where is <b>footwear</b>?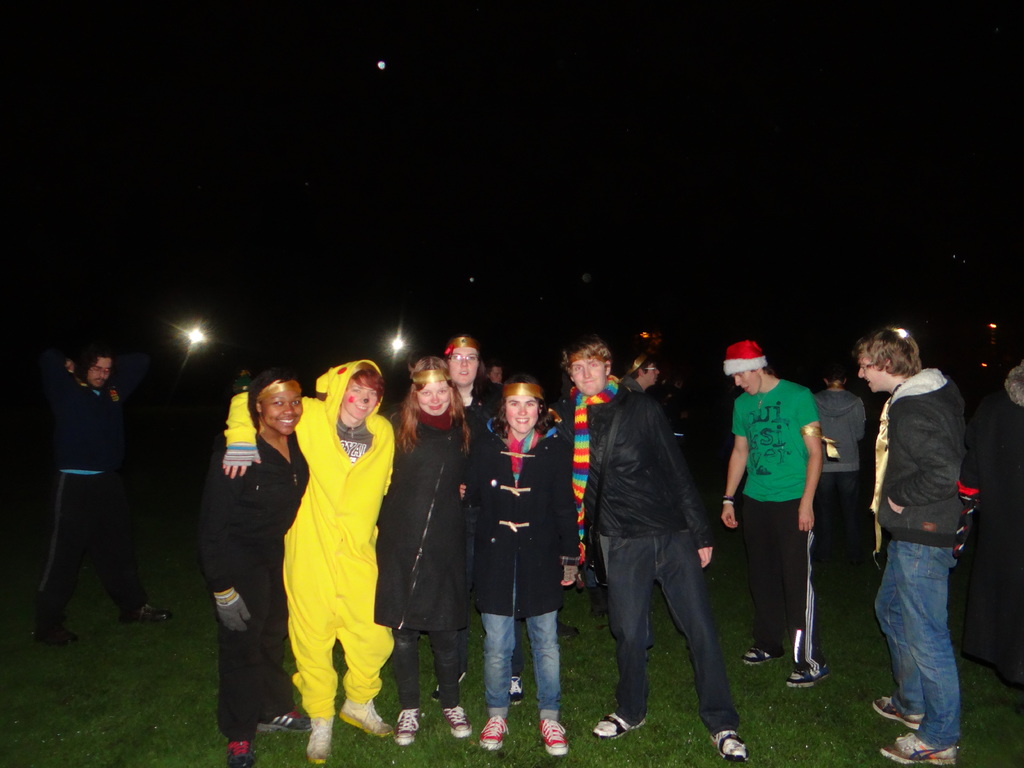
(230, 737, 256, 767).
